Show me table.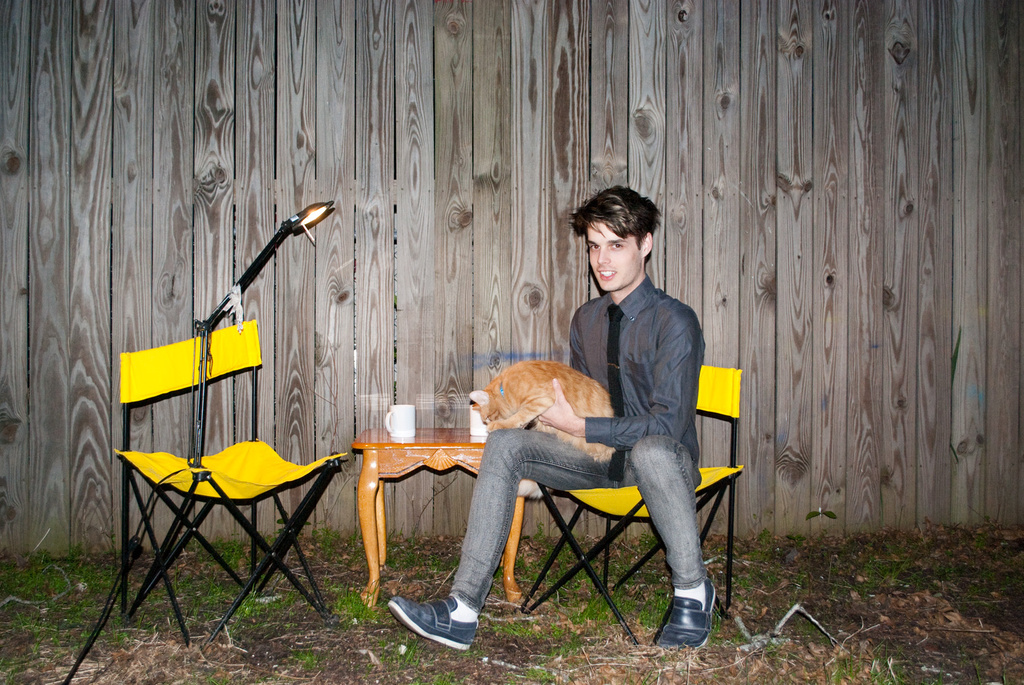
table is here: bbox=(353, 422, 537, 604).
